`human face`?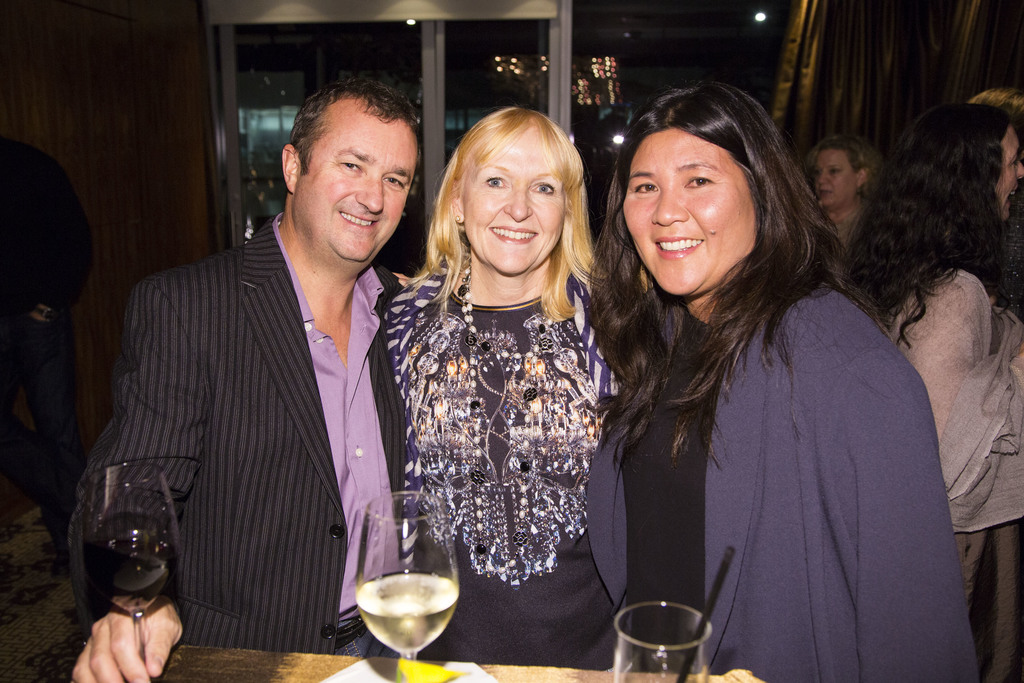
[620, 122, 755, 299]
